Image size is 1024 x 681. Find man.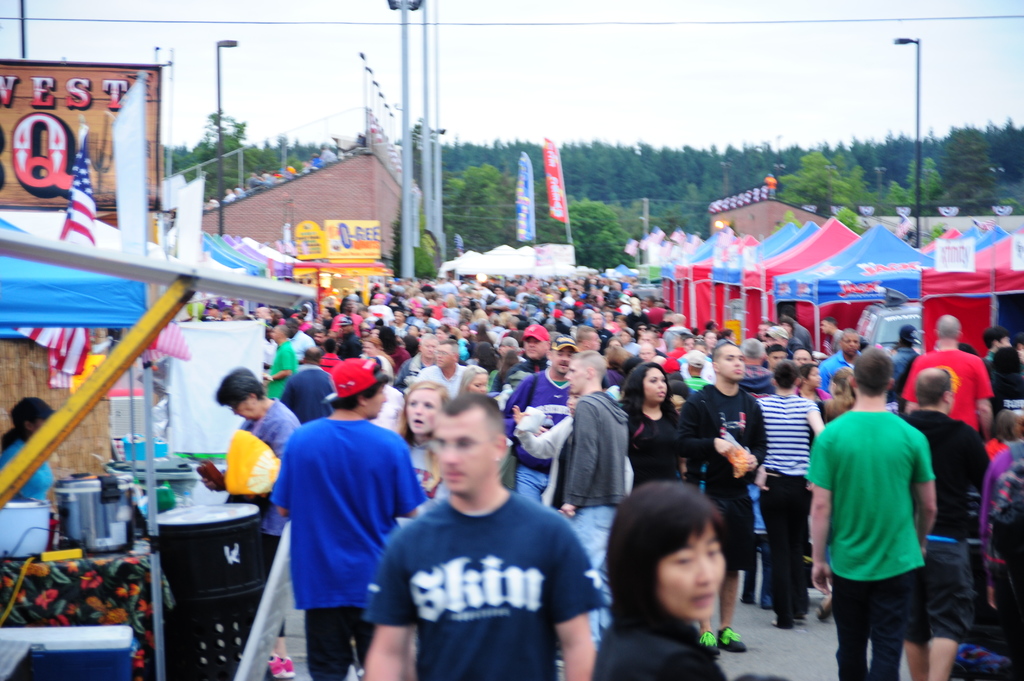
x1=765, y1=345, x2=788, y2=373.
